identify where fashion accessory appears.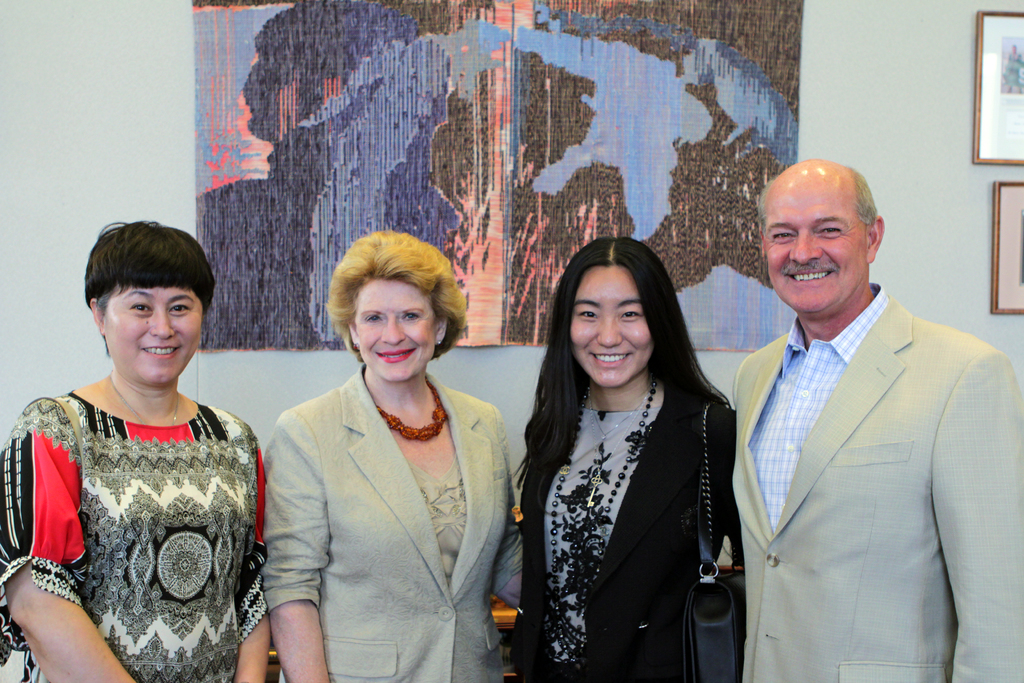
Appears at {"left": 375, "top": 377, "right": 452, "bottom": 440}.
